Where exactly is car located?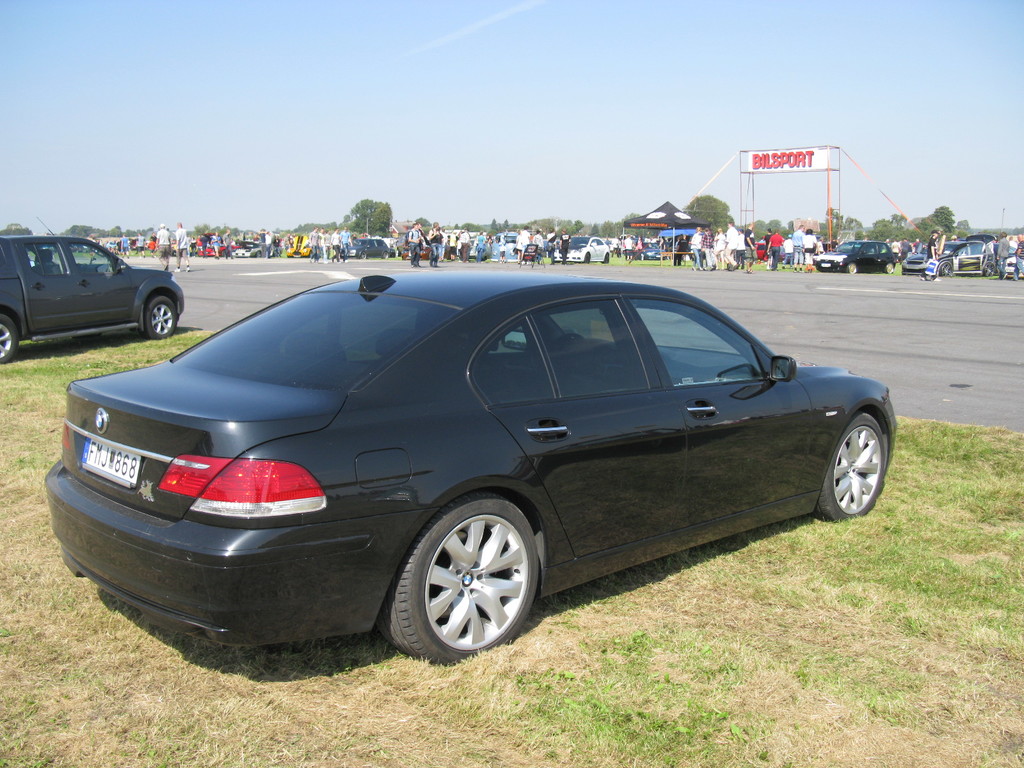
Its bounding box is x1=228, y1=238, x2=260, y2=255.
